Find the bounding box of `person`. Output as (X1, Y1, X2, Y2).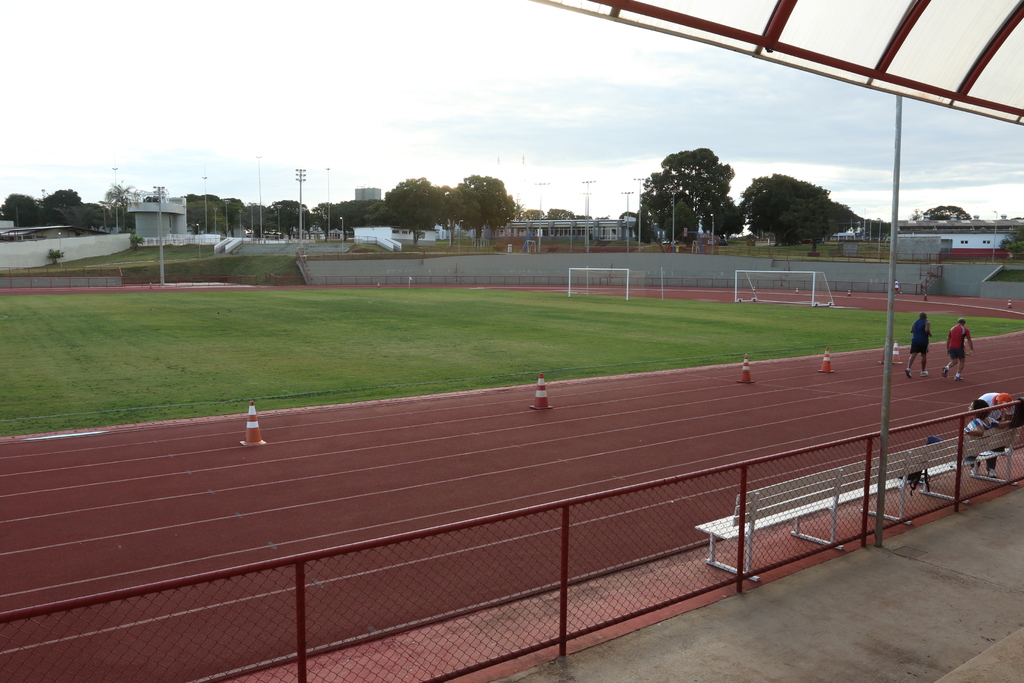
(902, 311, 934, 379).
